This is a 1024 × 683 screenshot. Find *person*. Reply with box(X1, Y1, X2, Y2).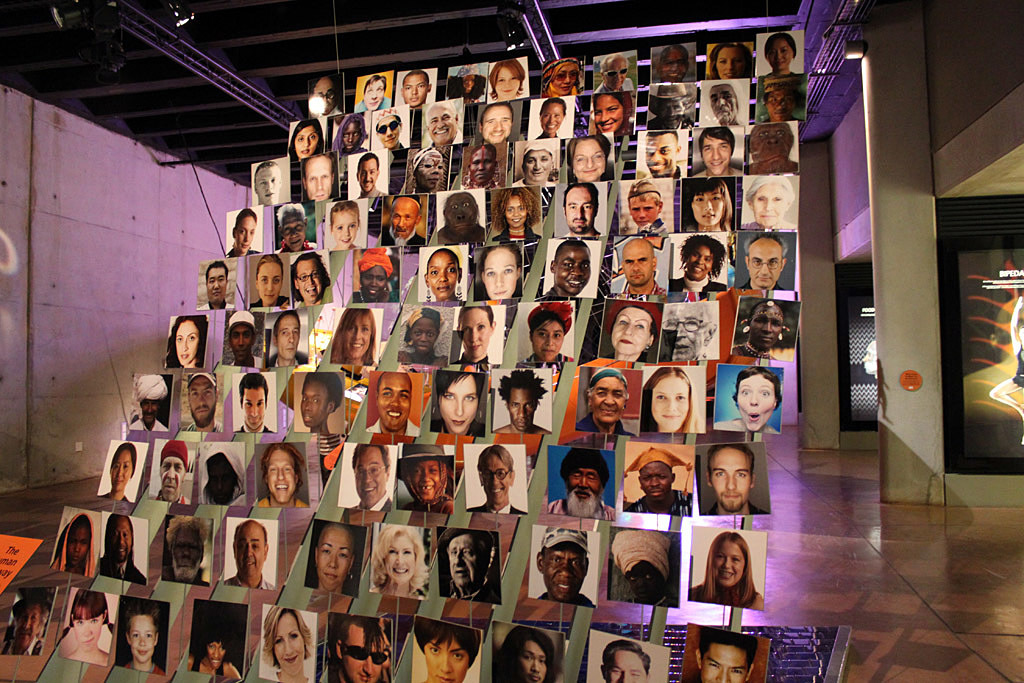
box(486, 58, 525, 99).
